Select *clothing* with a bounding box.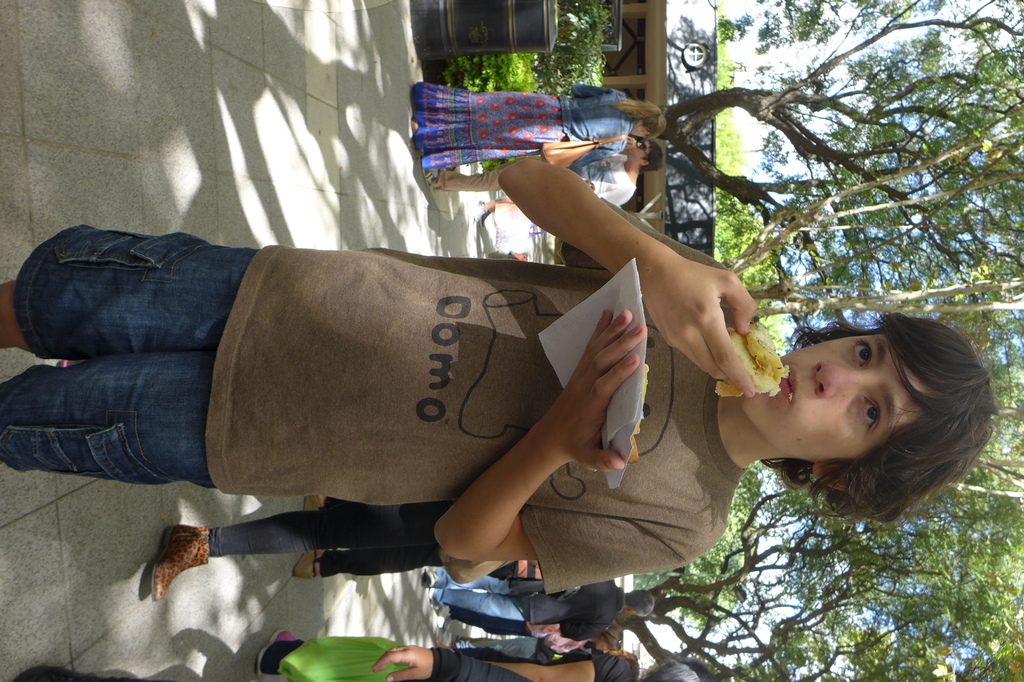
(412, 80, 634, 174).
